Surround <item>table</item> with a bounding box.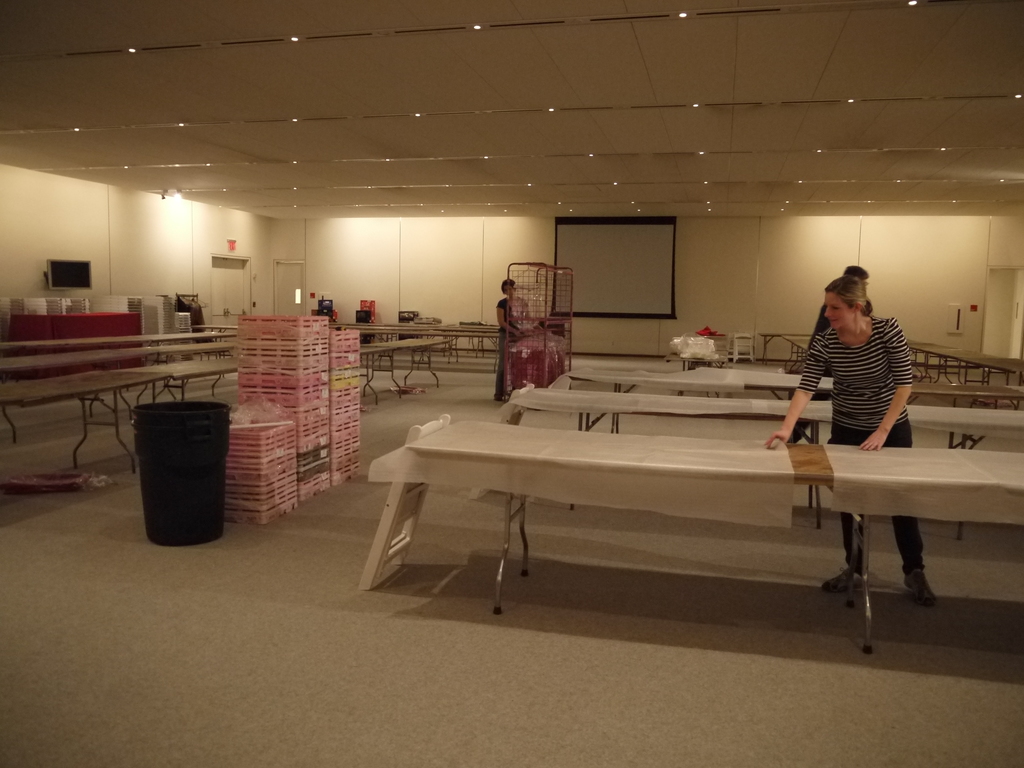
left=349, top=326, right=496, bottom=372.
